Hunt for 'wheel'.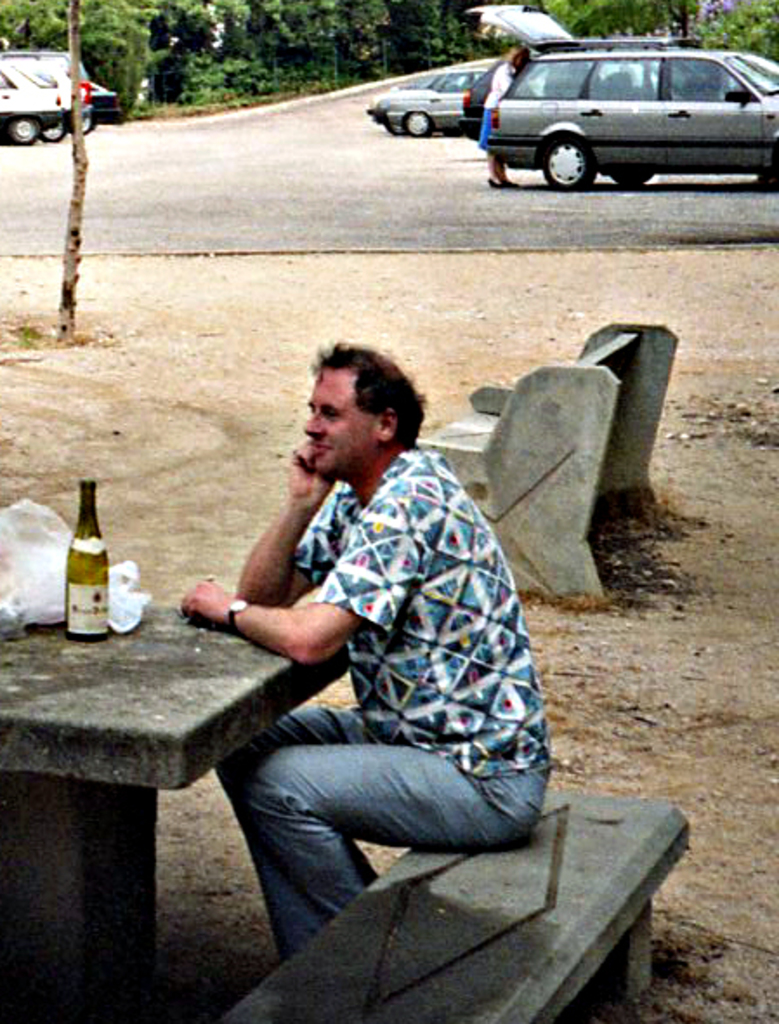
Hunted down at pyautogui.locateOnScreen(10, 120, 36, 142).
